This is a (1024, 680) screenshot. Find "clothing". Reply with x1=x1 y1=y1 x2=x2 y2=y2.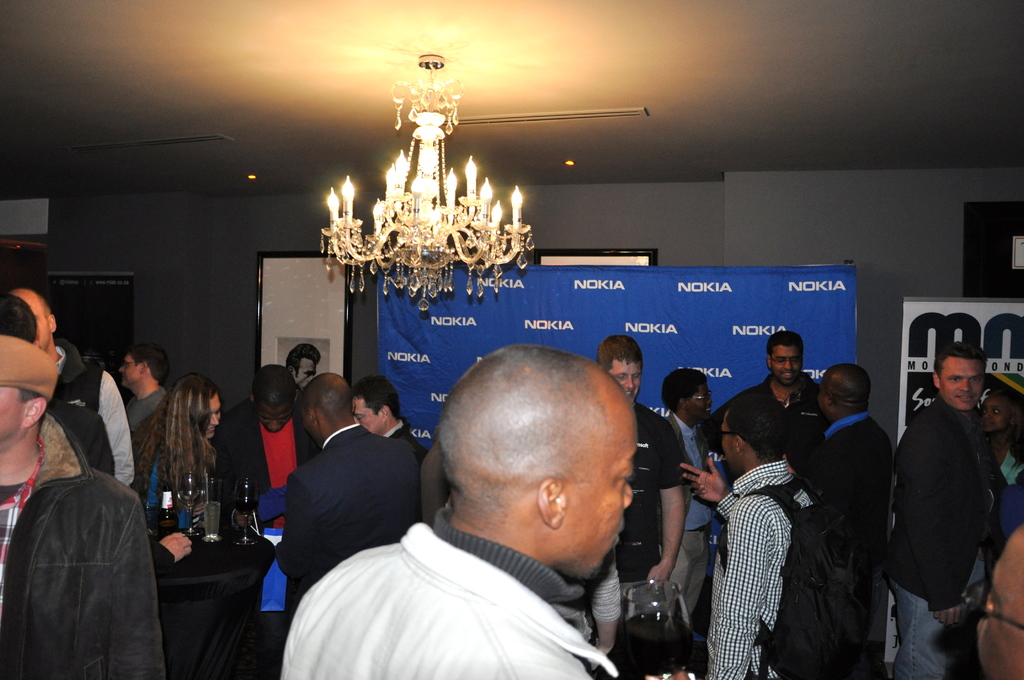
x1=820 y1=412 x2=887 y2=677.
